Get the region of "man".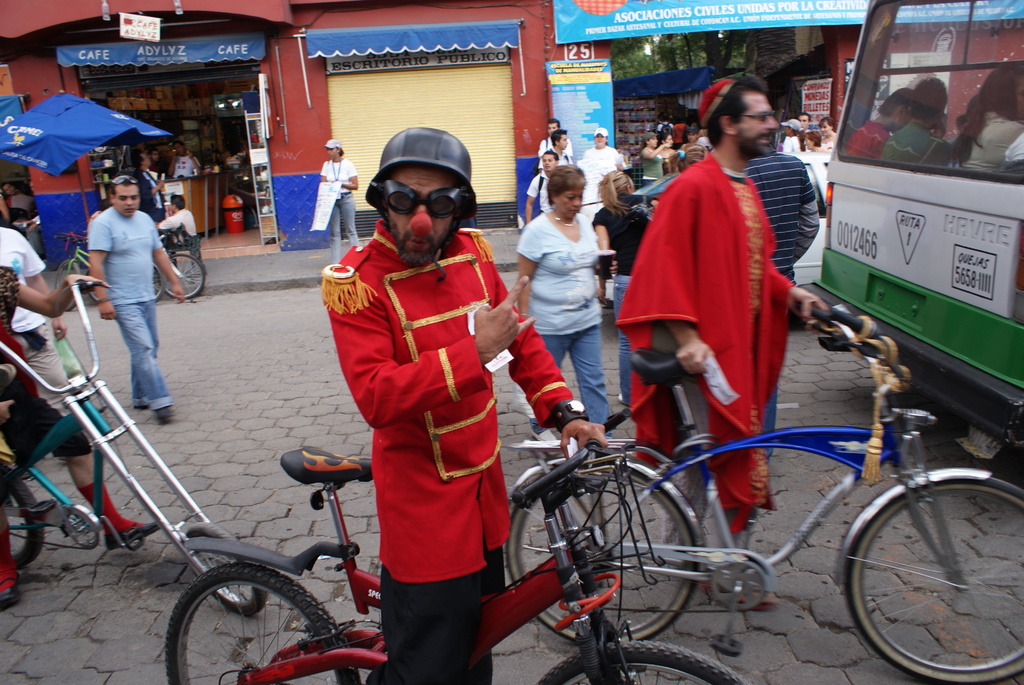
locate(847, 88, 911, 159).
